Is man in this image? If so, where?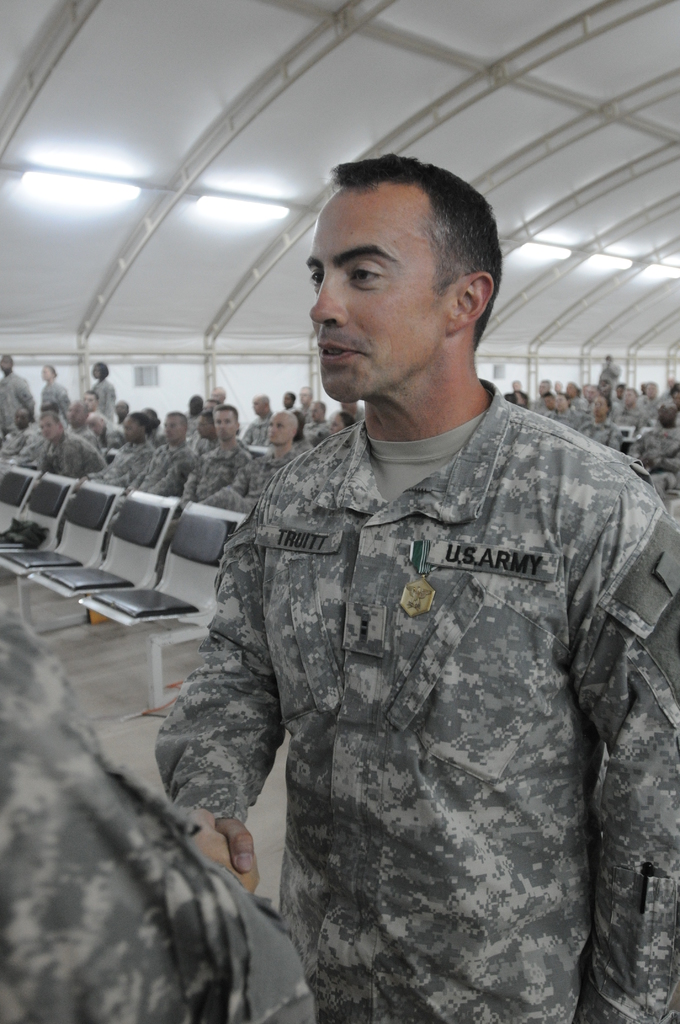
Yes, at (x1=181, y1=148, x2=645, y2=1004).
